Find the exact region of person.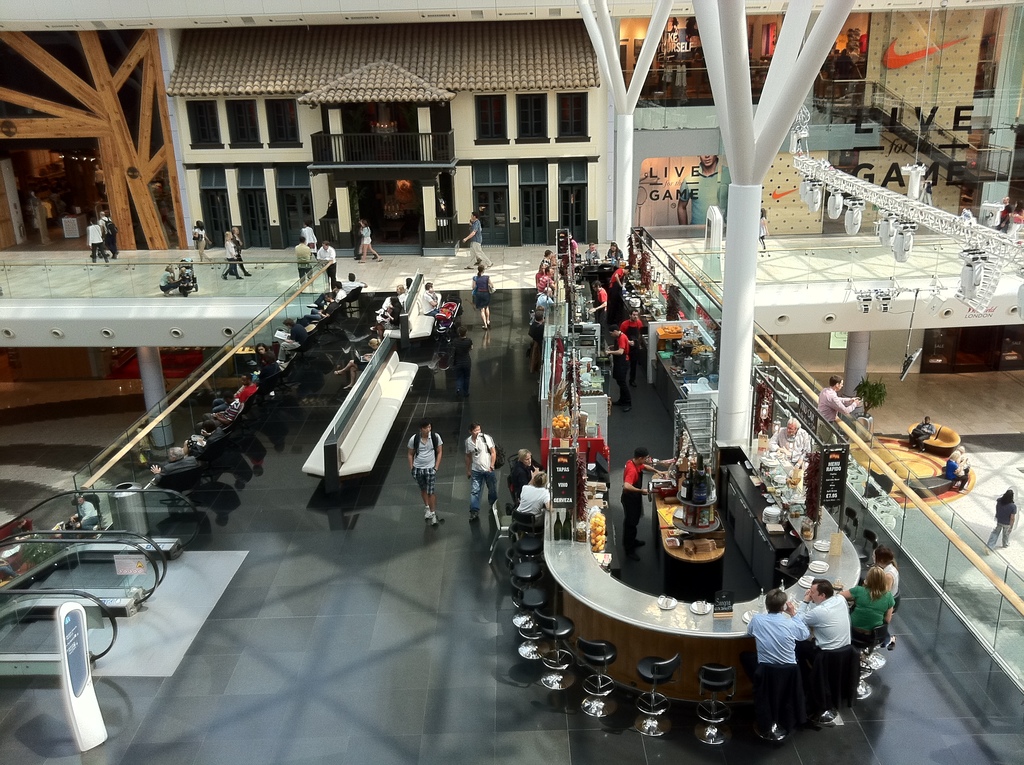
Exact region: [760,414,813,485].
